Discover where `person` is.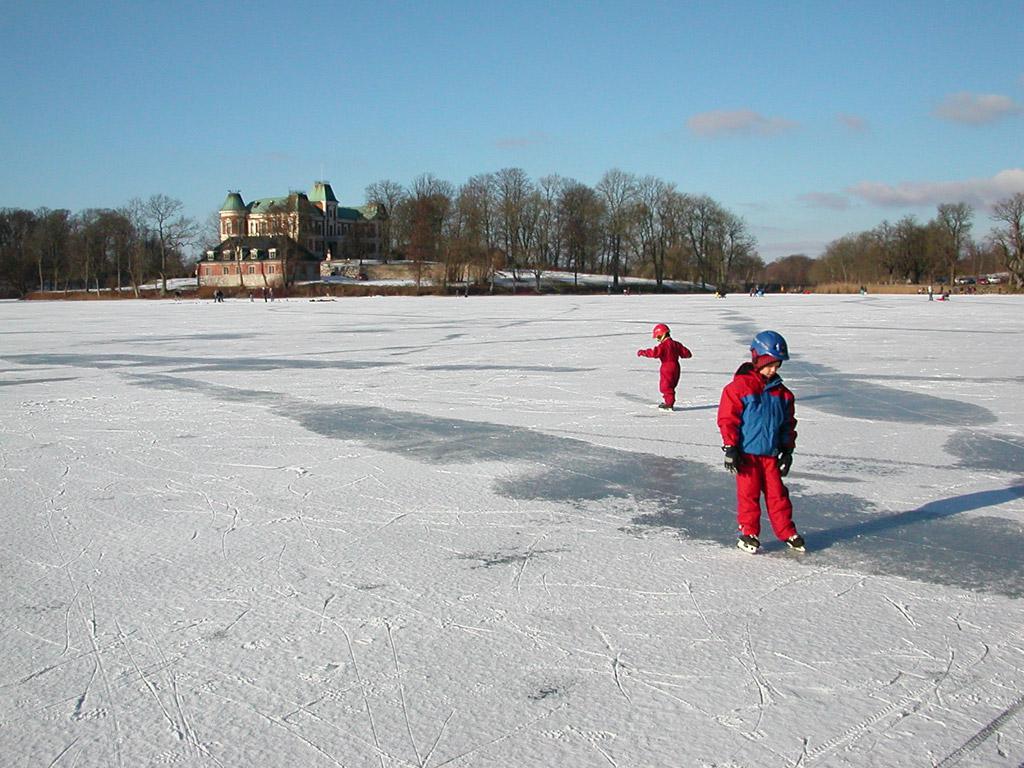
Discovered at [left=170, top=290, right=181, bottom=302].
